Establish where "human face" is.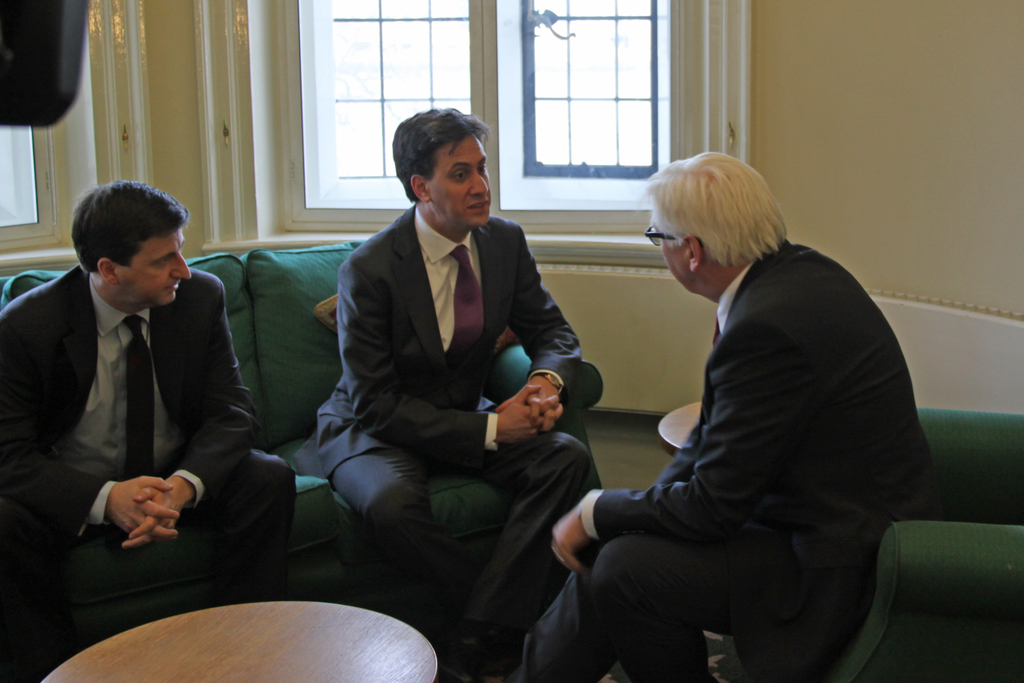
Established at left=116, top=234, right=189, bottom=303.
